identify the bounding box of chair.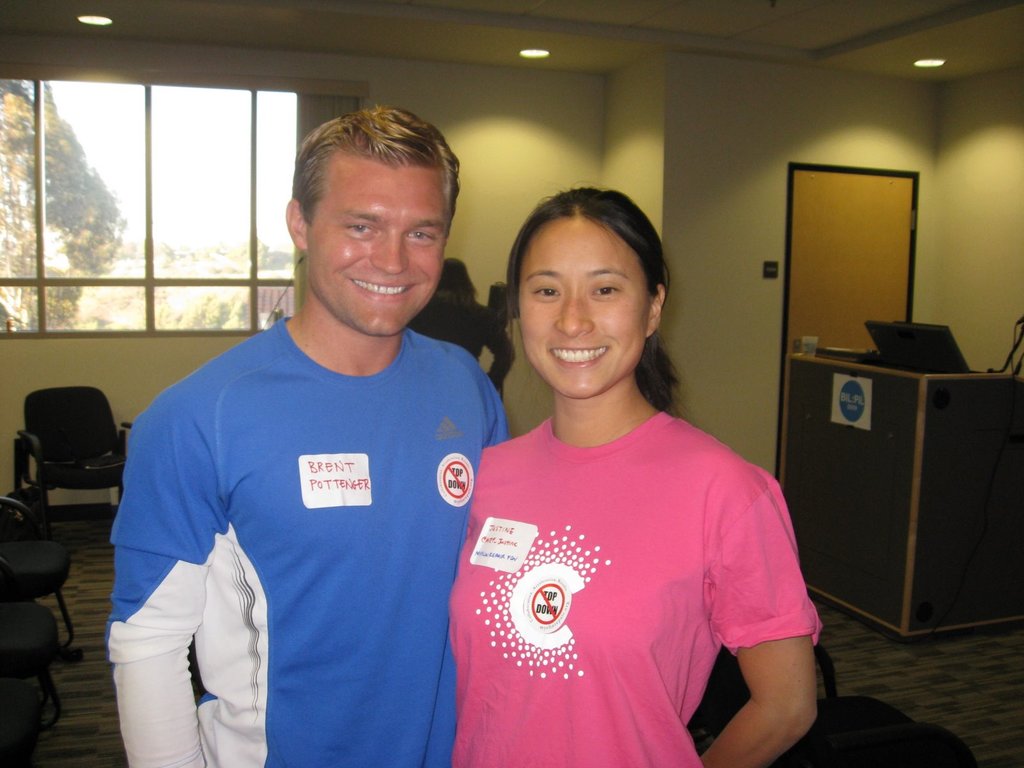
15/380/131/500.
